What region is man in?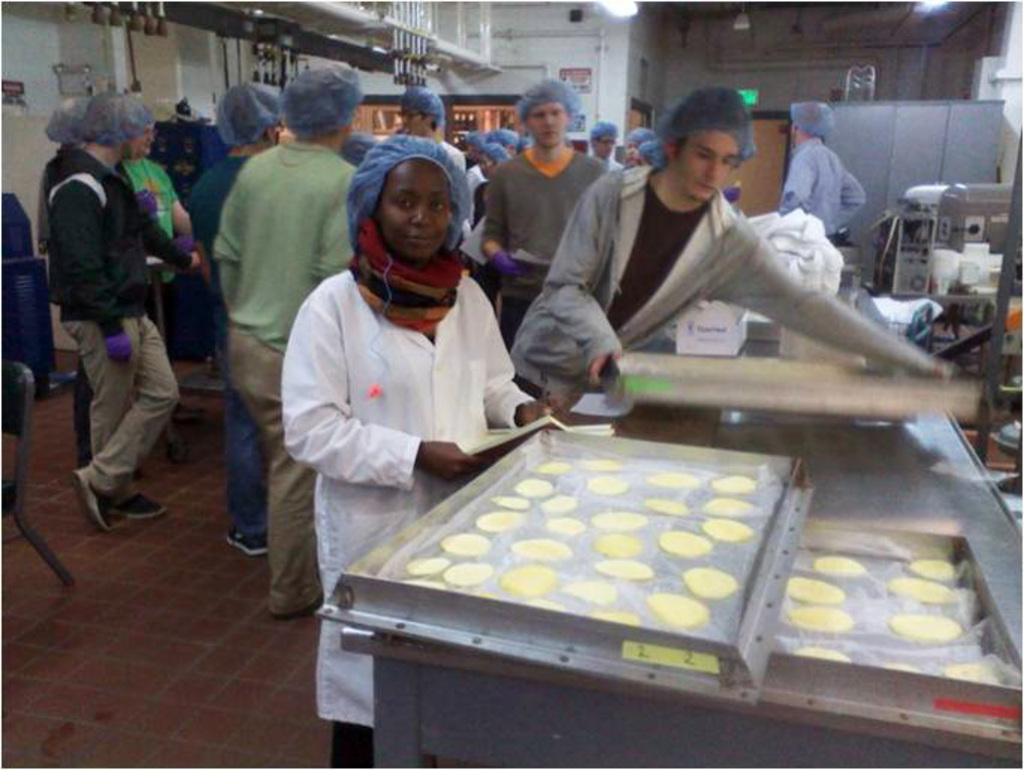
<bbox>589, 121, 623, 175</bbox>.
